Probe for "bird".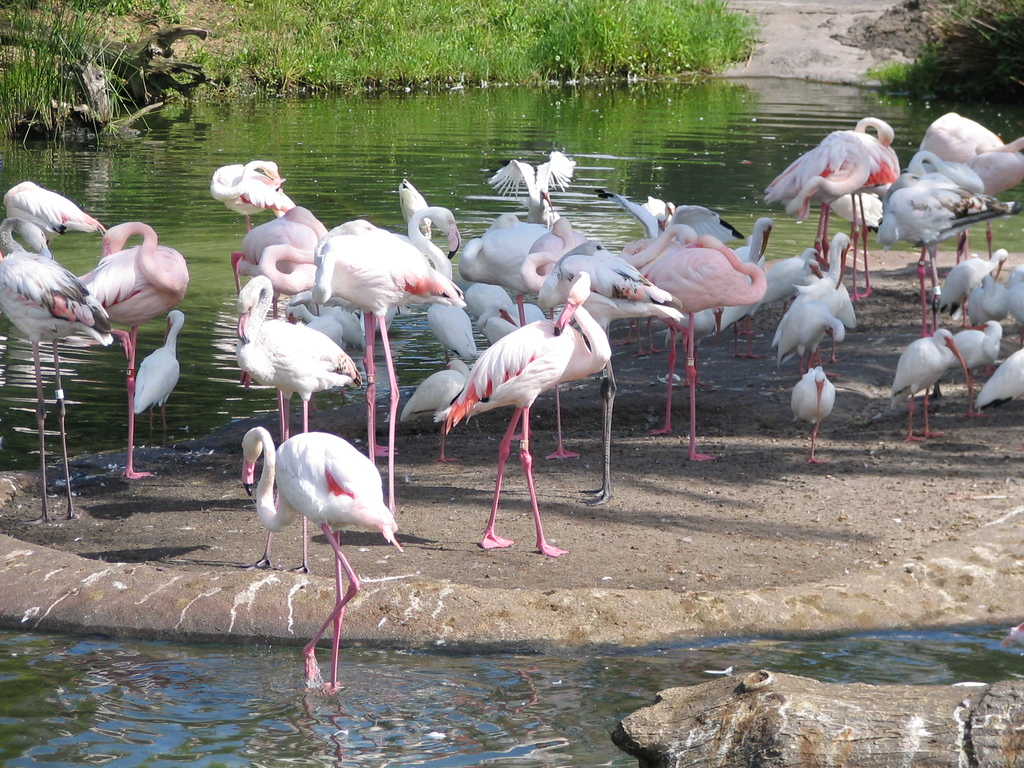
Probe result: l=530, t=241, r=694, b=524.
